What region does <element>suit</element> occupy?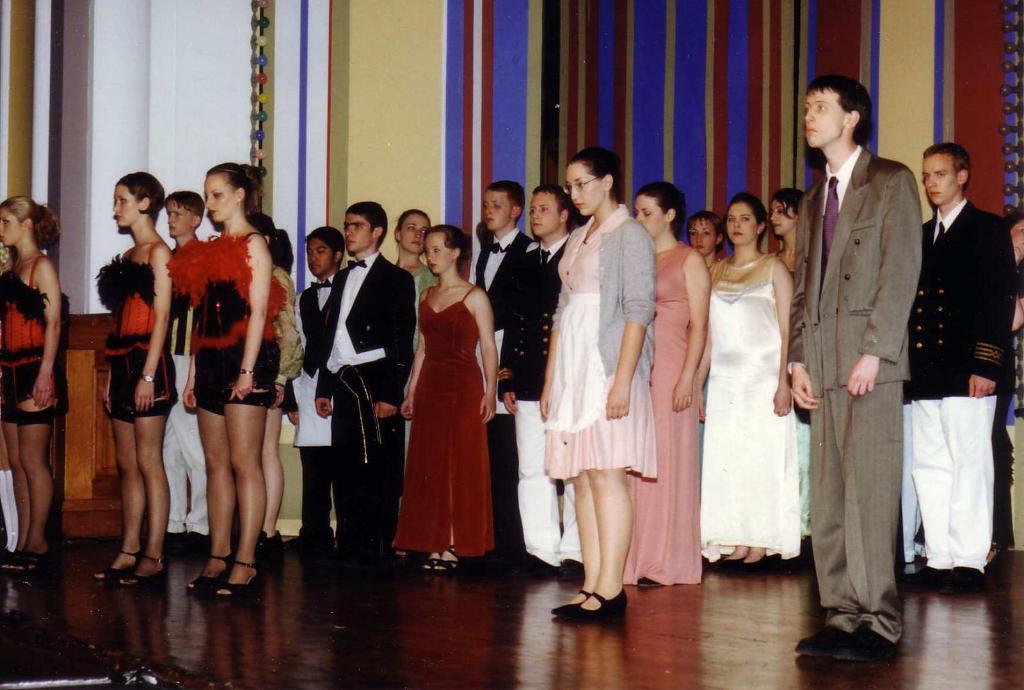
region(906, 198, 1016, 568).
